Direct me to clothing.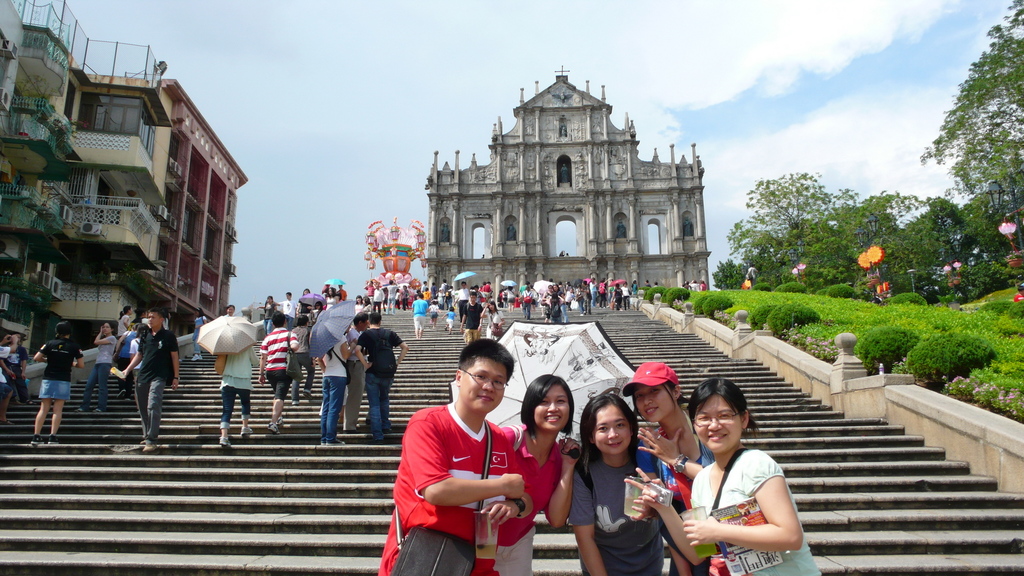
Direction: (214, 342, 255, 414).
